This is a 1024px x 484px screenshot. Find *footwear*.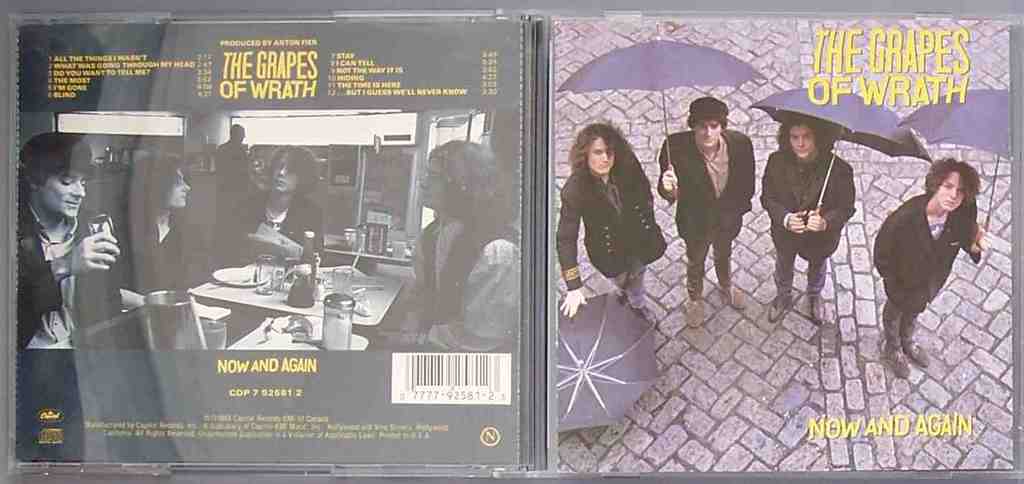
Bounding box: region(721, 287, 750, 310).
